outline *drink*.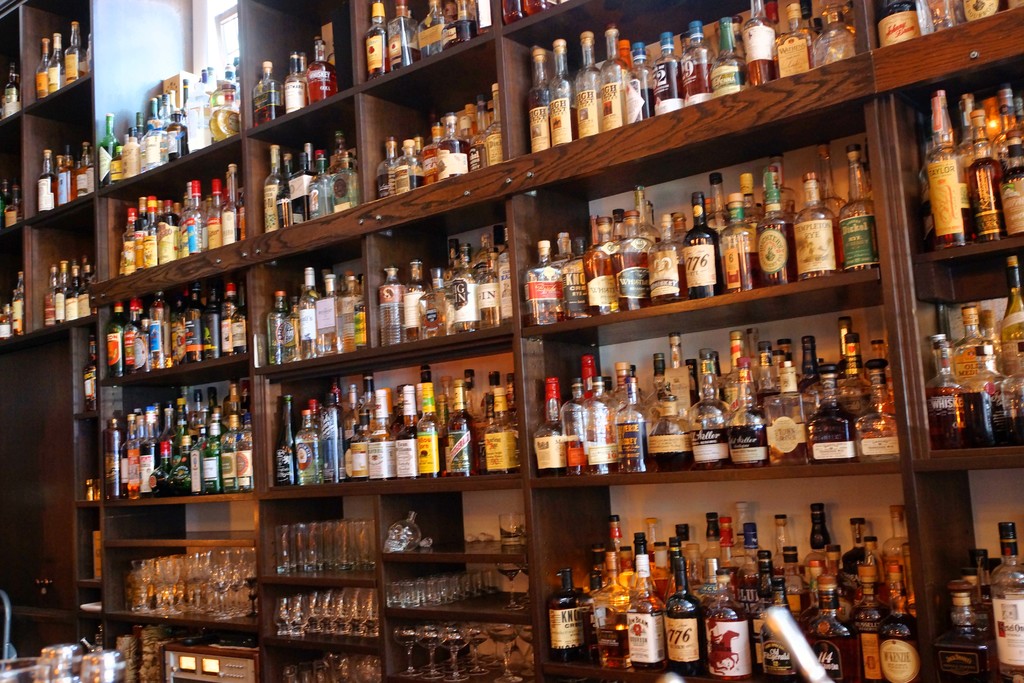
Outline: (527,86,548,154).
